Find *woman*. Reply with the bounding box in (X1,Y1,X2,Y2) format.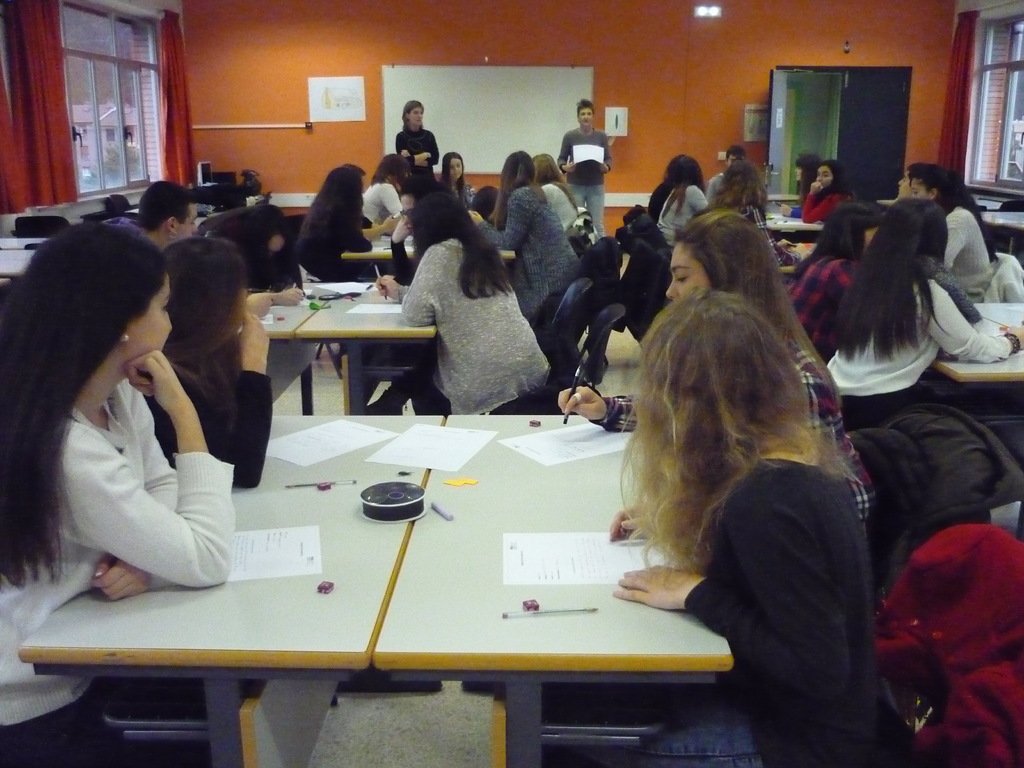
(289,161,390,288).
